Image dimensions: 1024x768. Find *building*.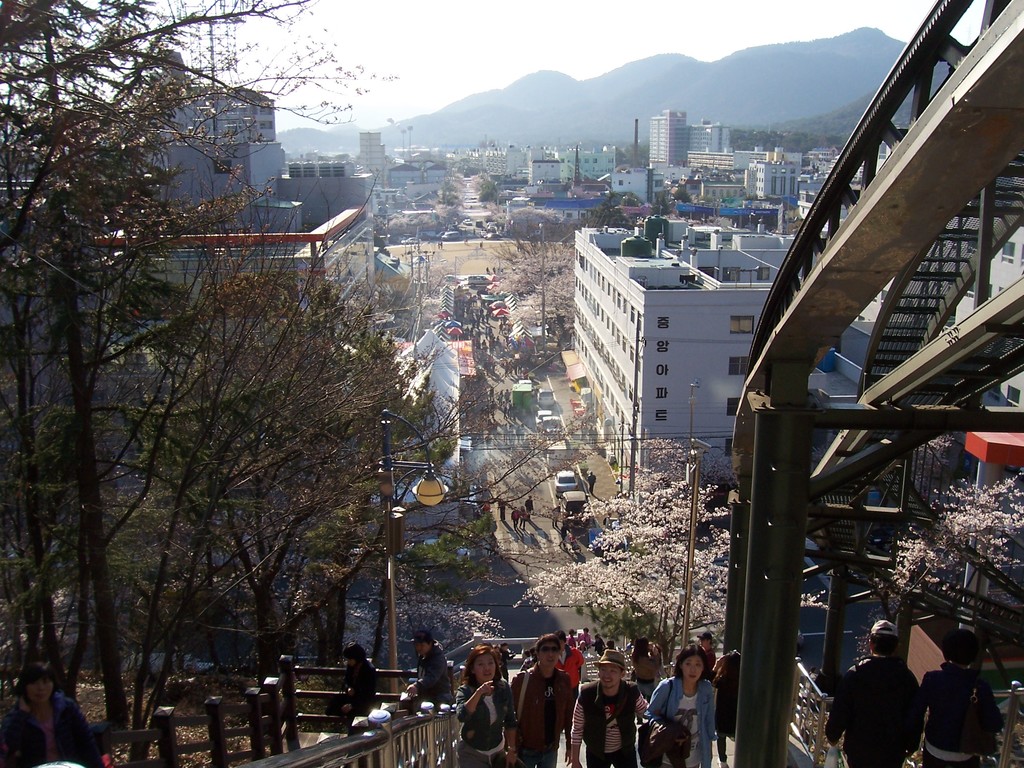
l=751, t=160, r=799, b=196.
